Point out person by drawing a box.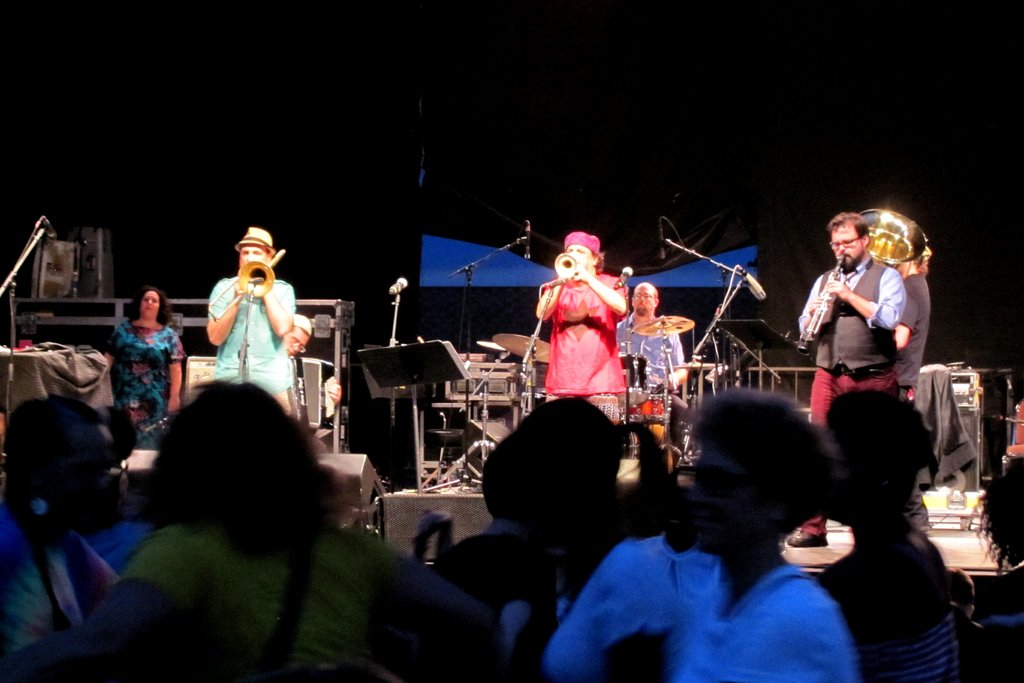
BBox(204, 228, 294, 413).
